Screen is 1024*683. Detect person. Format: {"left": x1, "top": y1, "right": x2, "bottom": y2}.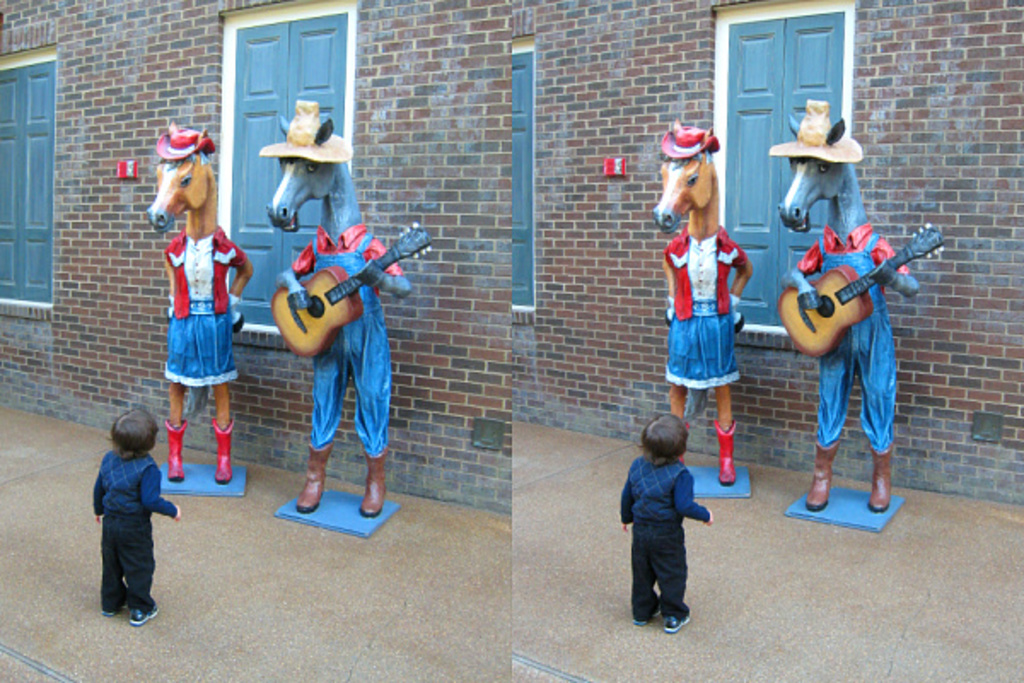
{"left": 782, "top": 162, "right": 925, "bottom": 505}.
